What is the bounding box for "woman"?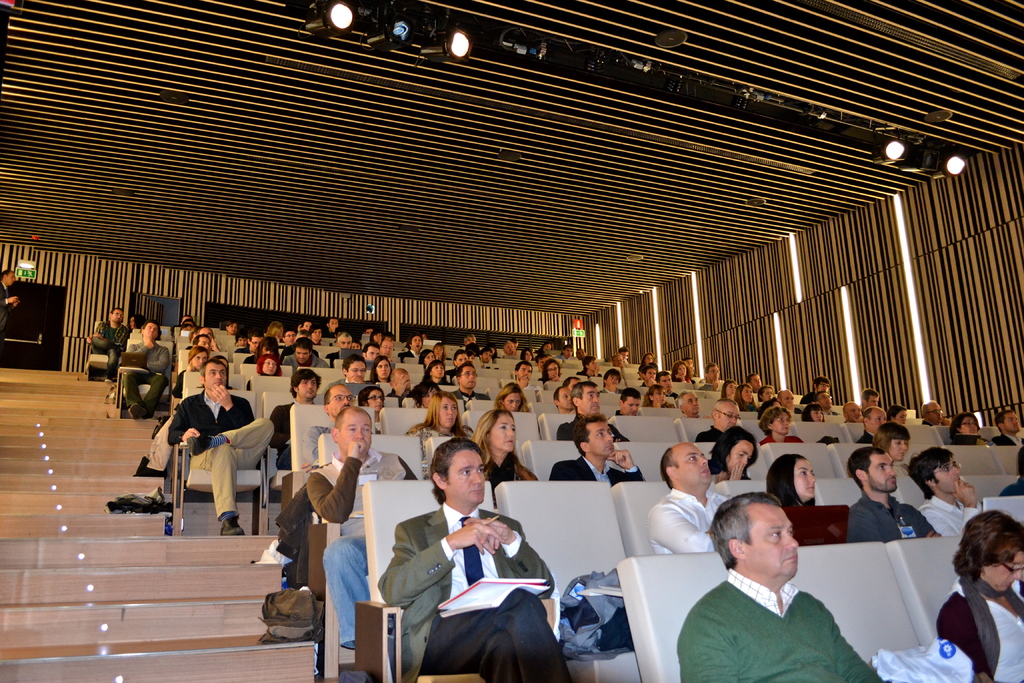
(537,342,553,354).
